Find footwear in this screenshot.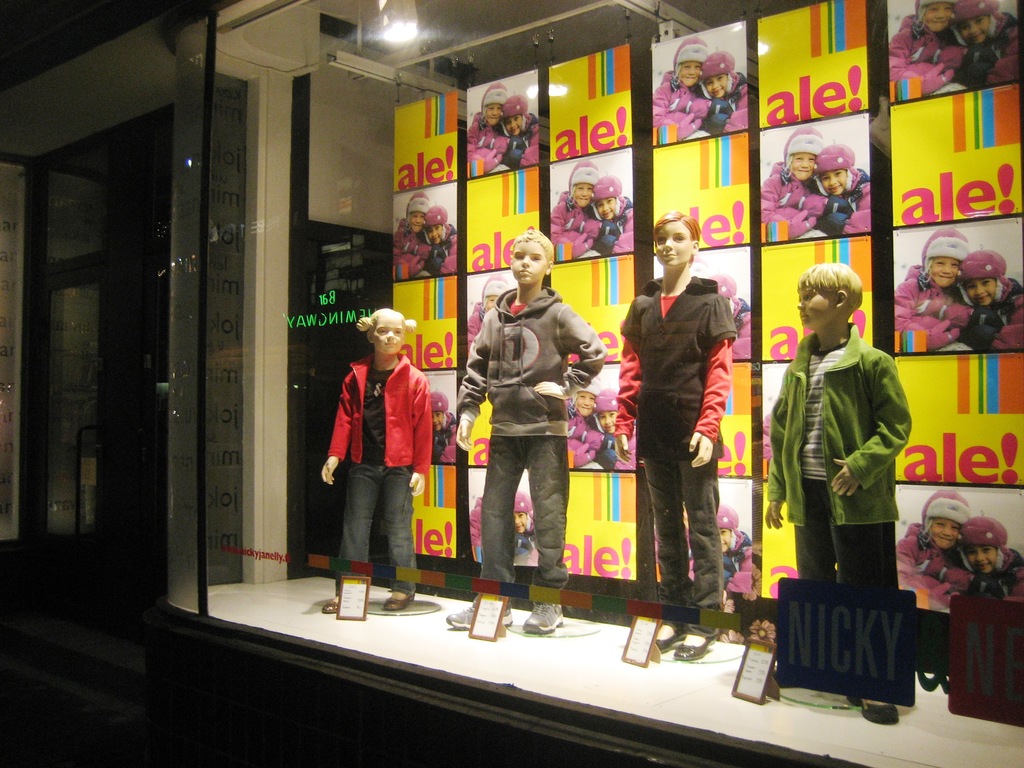
The bounding box for footwear is left=653, top=623, right=671, bottom=646.
